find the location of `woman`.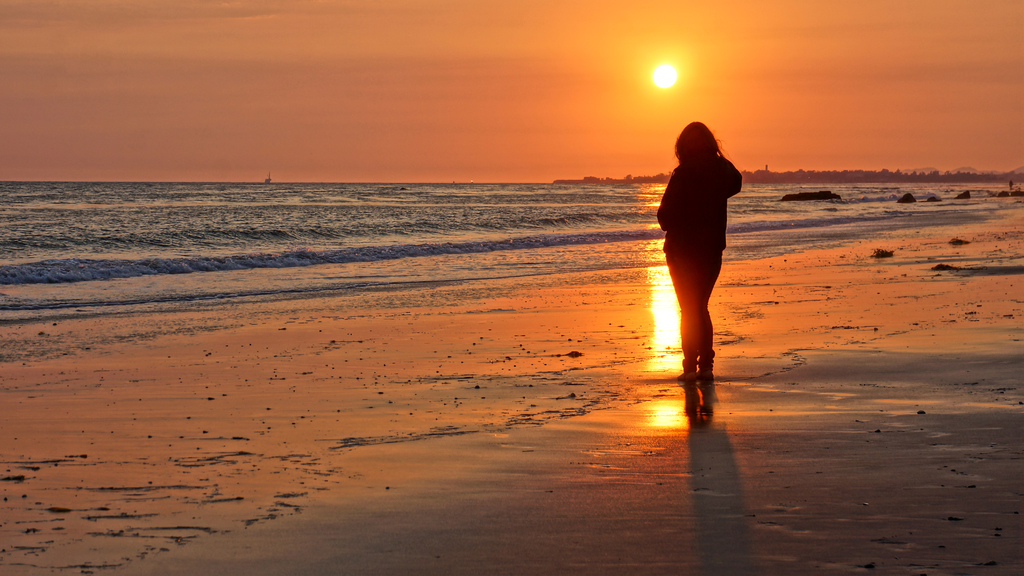
Location: l=655, t=108, r=748, b=358.
